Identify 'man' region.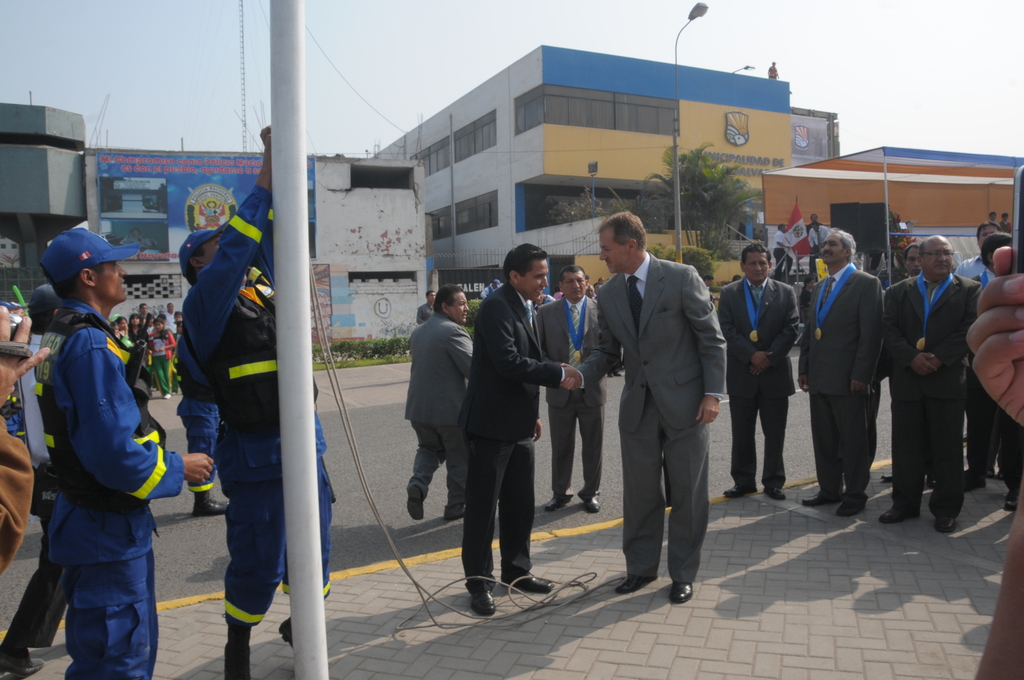
Region: bbox=(878, 235, 978, 531).
